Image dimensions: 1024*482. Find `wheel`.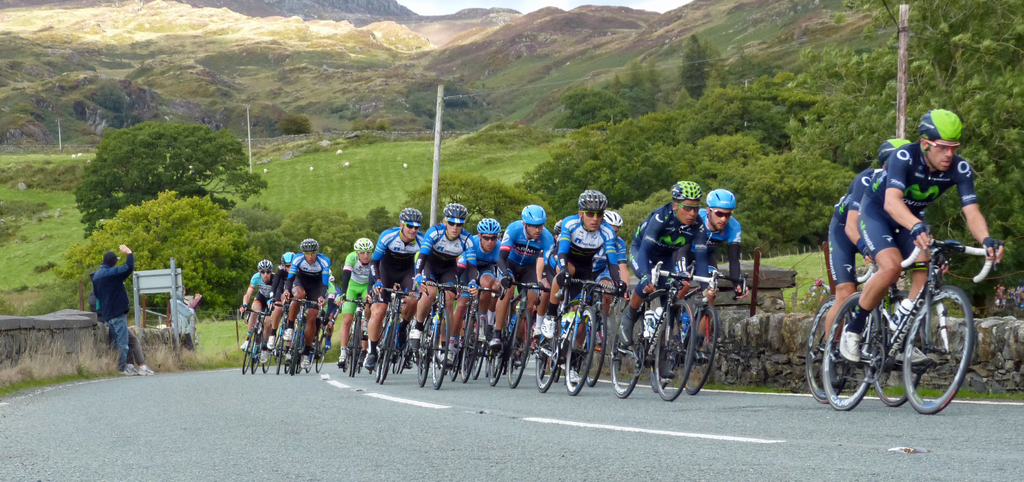
bbox=[535, 319, 559, 386].
